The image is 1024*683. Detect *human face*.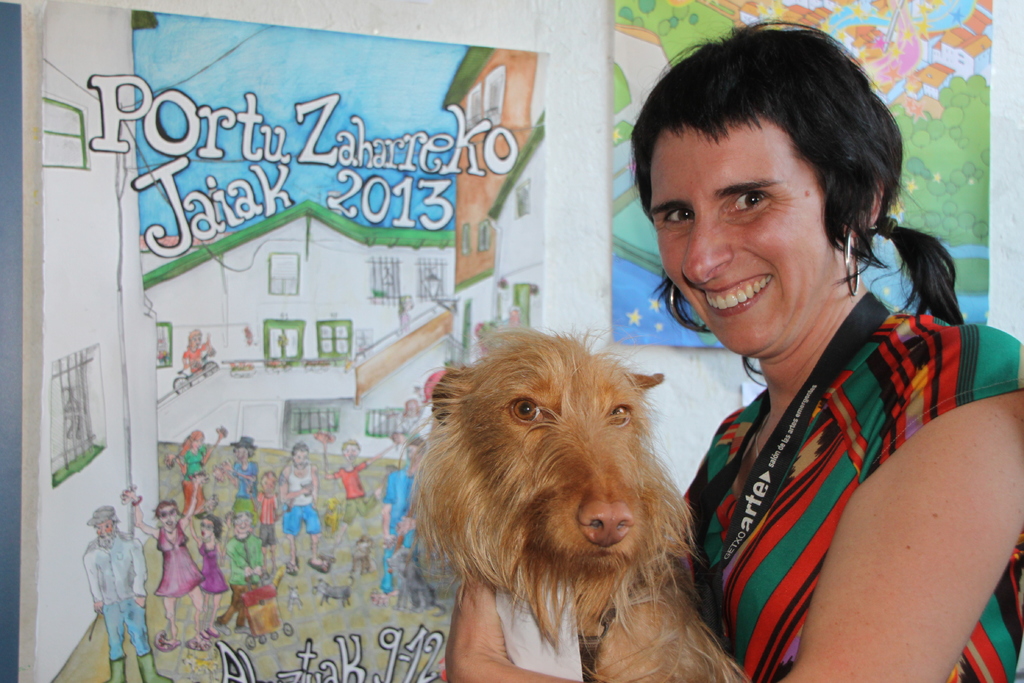
Detection: bbox=(201, 518, 214, 539).
